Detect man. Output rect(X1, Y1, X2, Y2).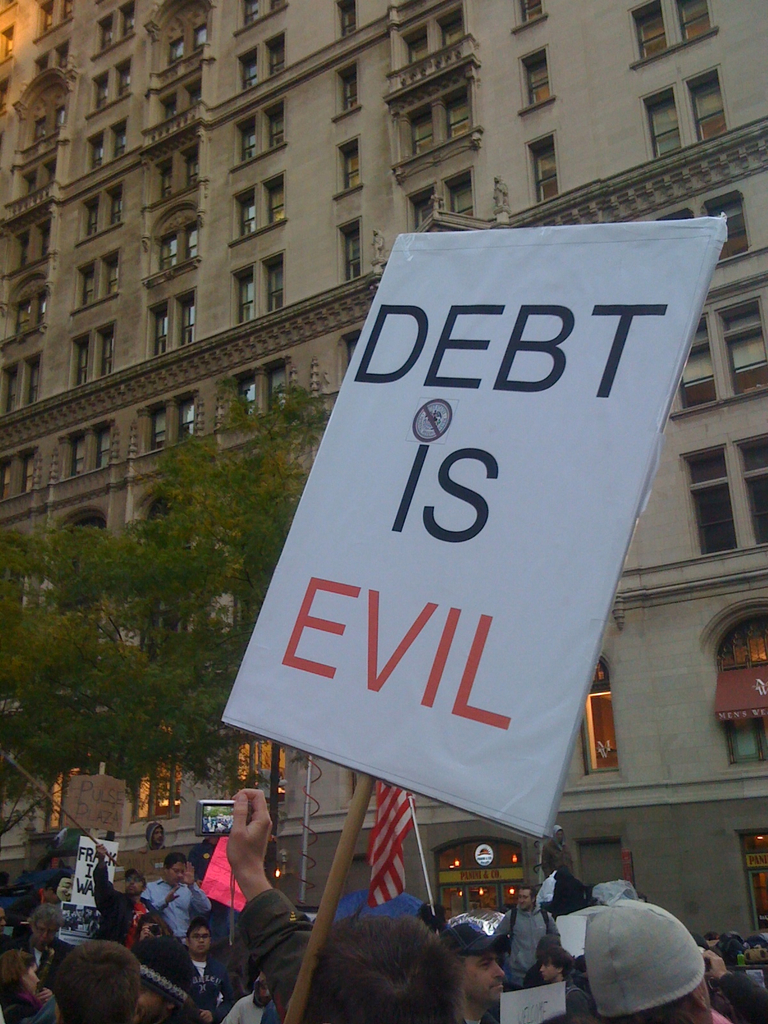
rect(20, 904, 76, 975).
